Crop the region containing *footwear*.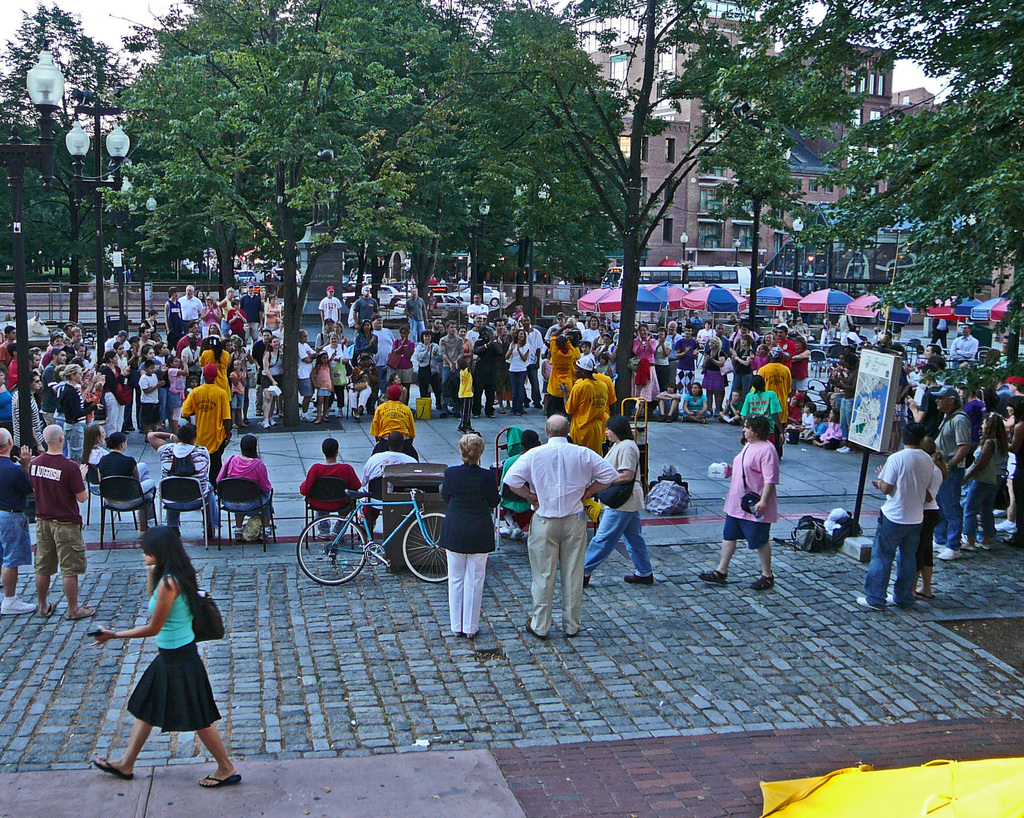
Crop region: {"left": 996, "top": 513, "right": 1012, "bottom": 535}.
